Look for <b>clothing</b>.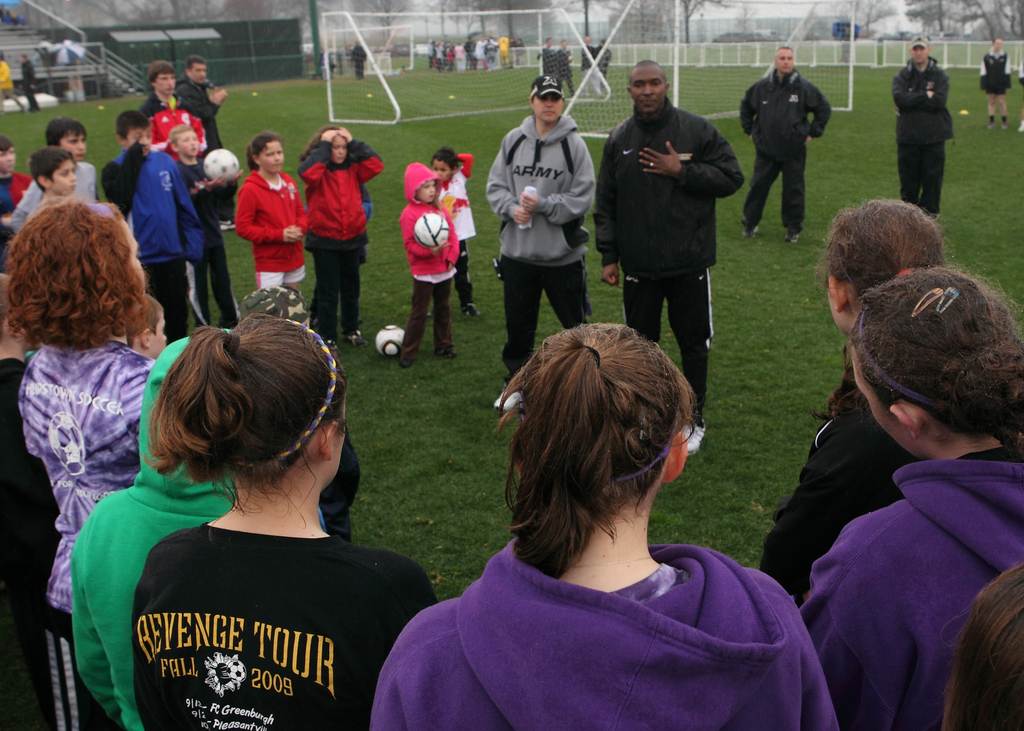
Found: <box>19,150,107,218</box>.
